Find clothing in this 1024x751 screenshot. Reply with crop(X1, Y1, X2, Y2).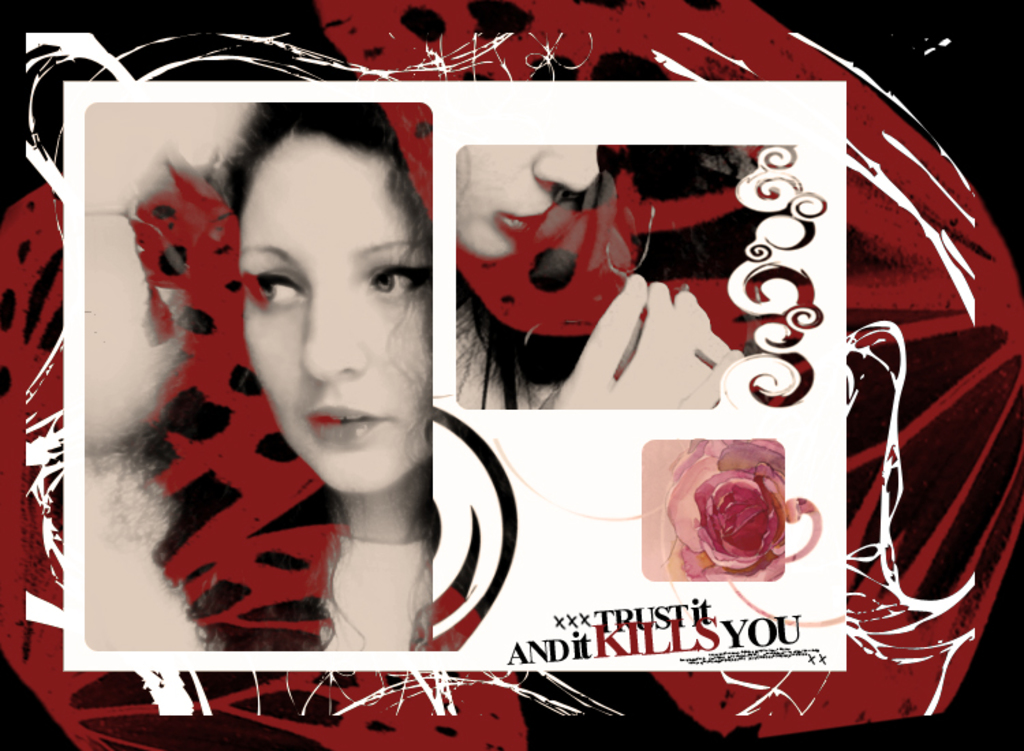
crop(317, 534, 430, 650).
